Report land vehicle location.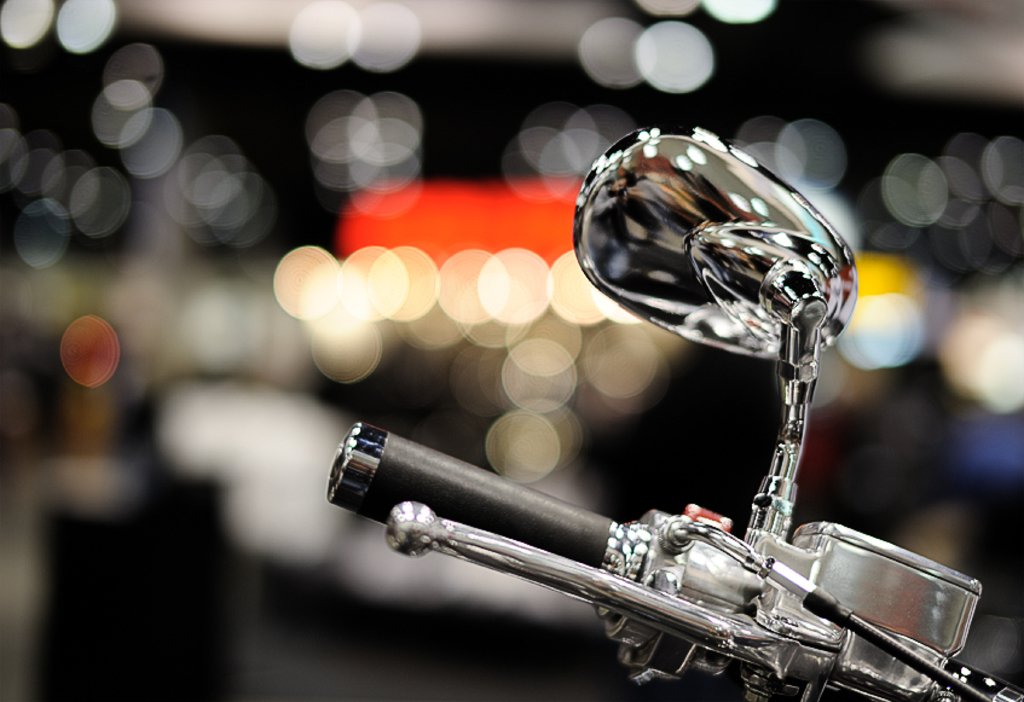
Report: <bbox>328, 132, 1023, 701</bbox>.
